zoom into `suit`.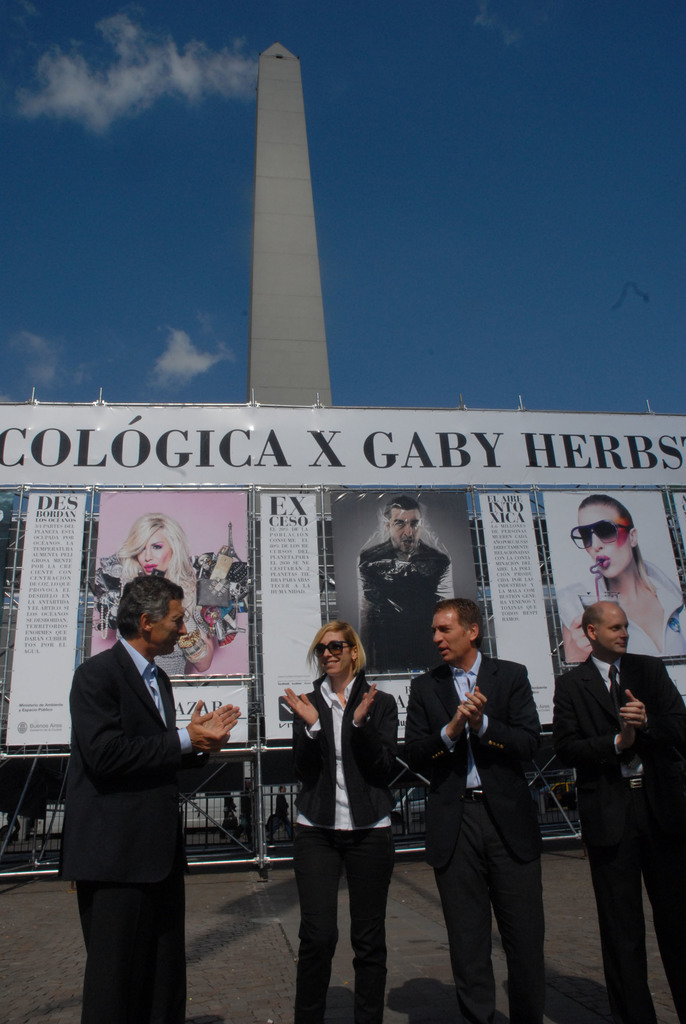
Zoom target: bbox(404, 650, 543, 1023).
